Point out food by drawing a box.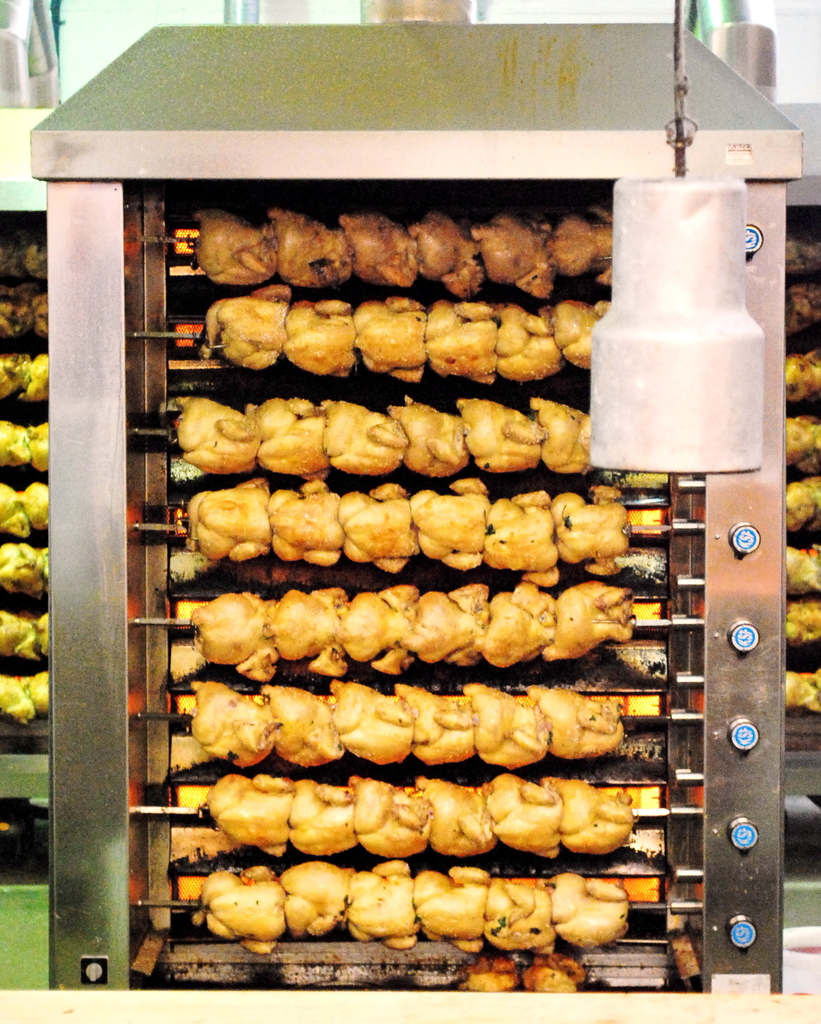
bbox(476, 581, 558, 665).
